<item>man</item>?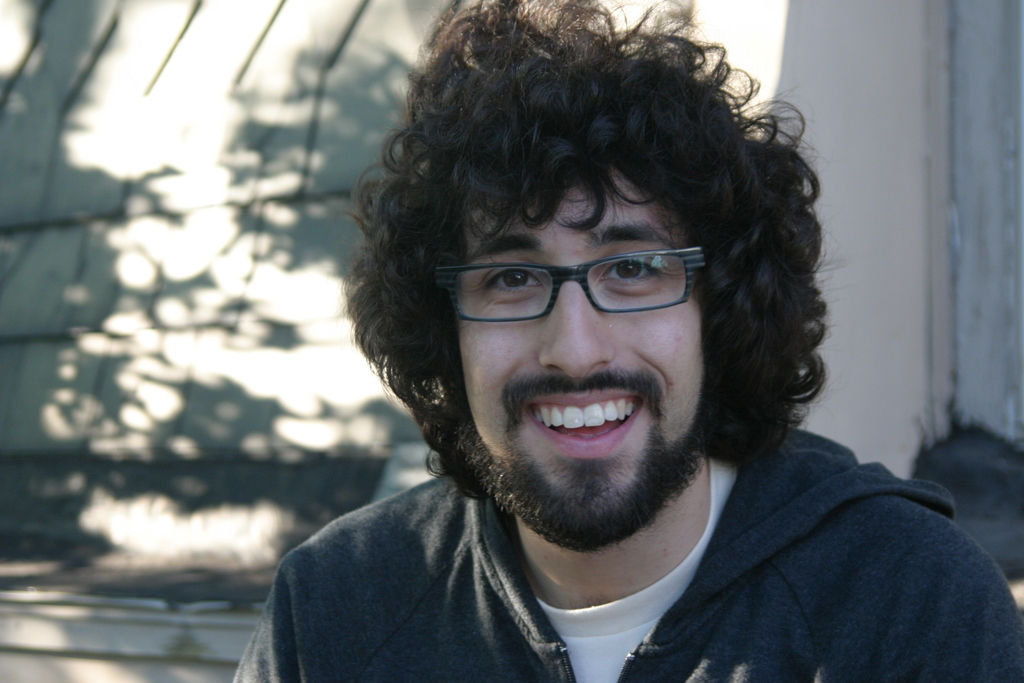
x1=200, y1=12, x2=971, y2=660
